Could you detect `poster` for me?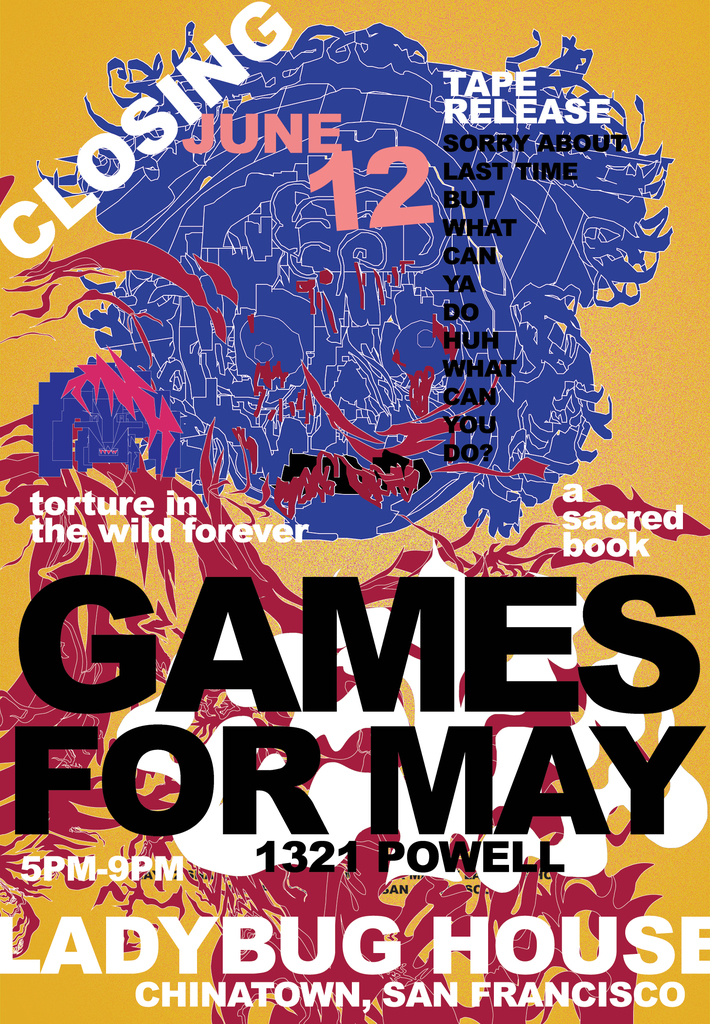
Detection result: {"x1": 0, "y1": 0, "x2": 709, "y2": 1023}.
